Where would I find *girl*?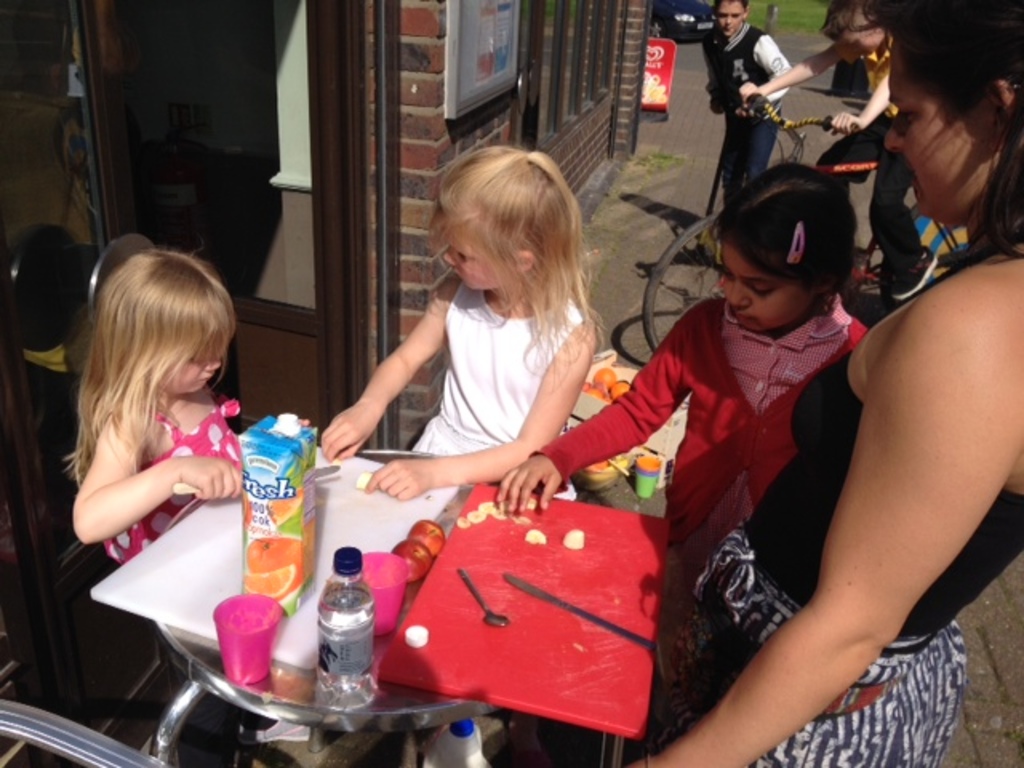
At locate(318, 141, 603, 502).
